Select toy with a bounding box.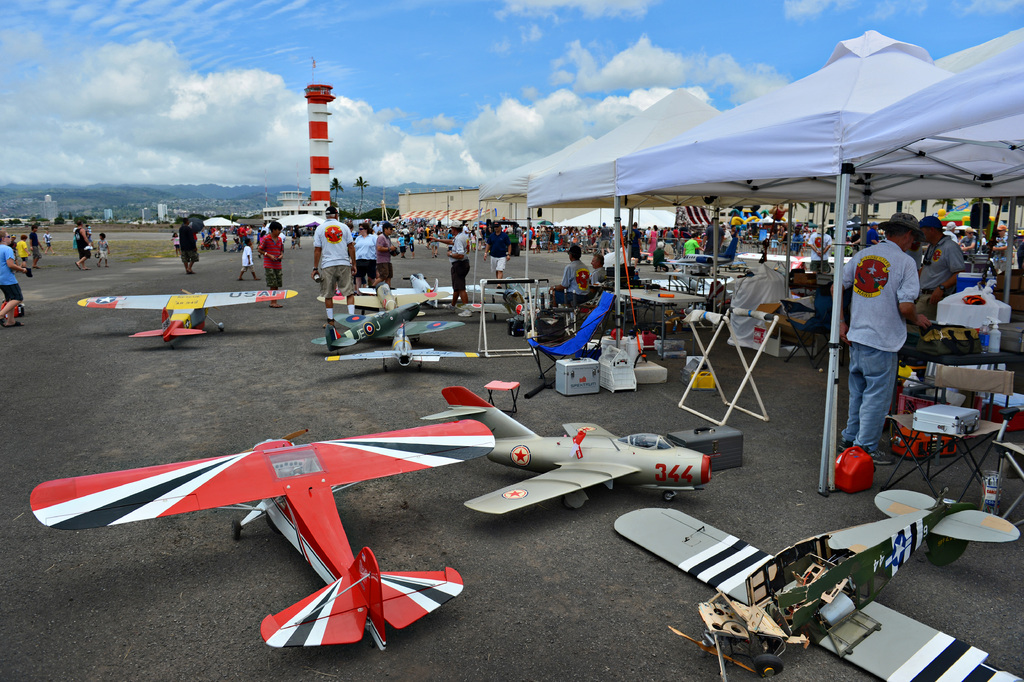
(x1=91, y1=290, x2=314, y2=340).
